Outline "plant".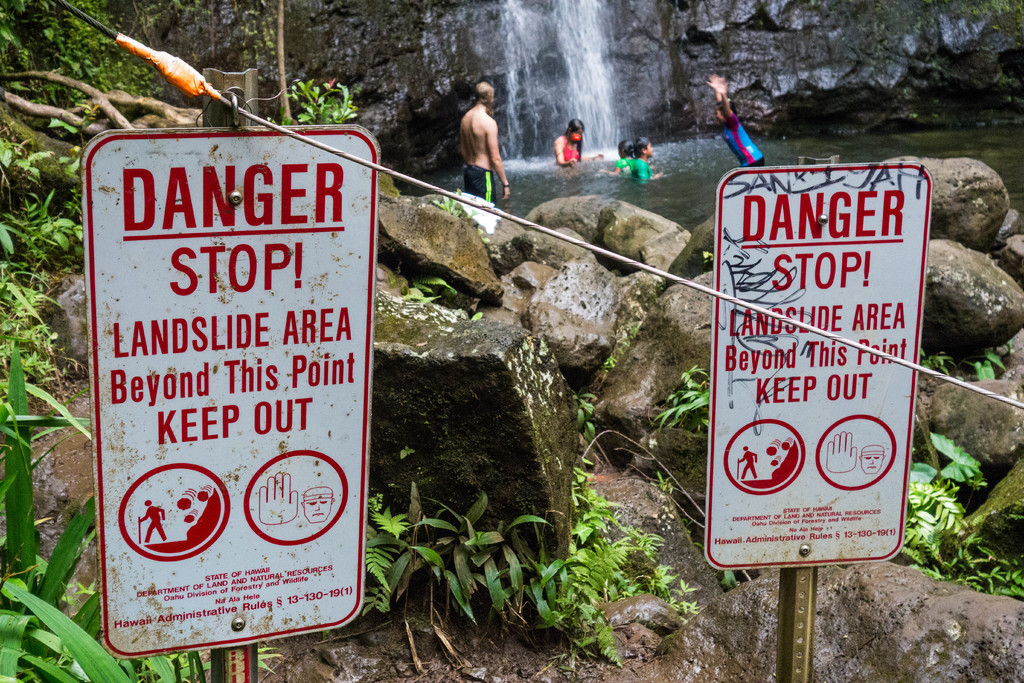
Outline: <bbox>916, 335, 1011, 385</bbox>.
